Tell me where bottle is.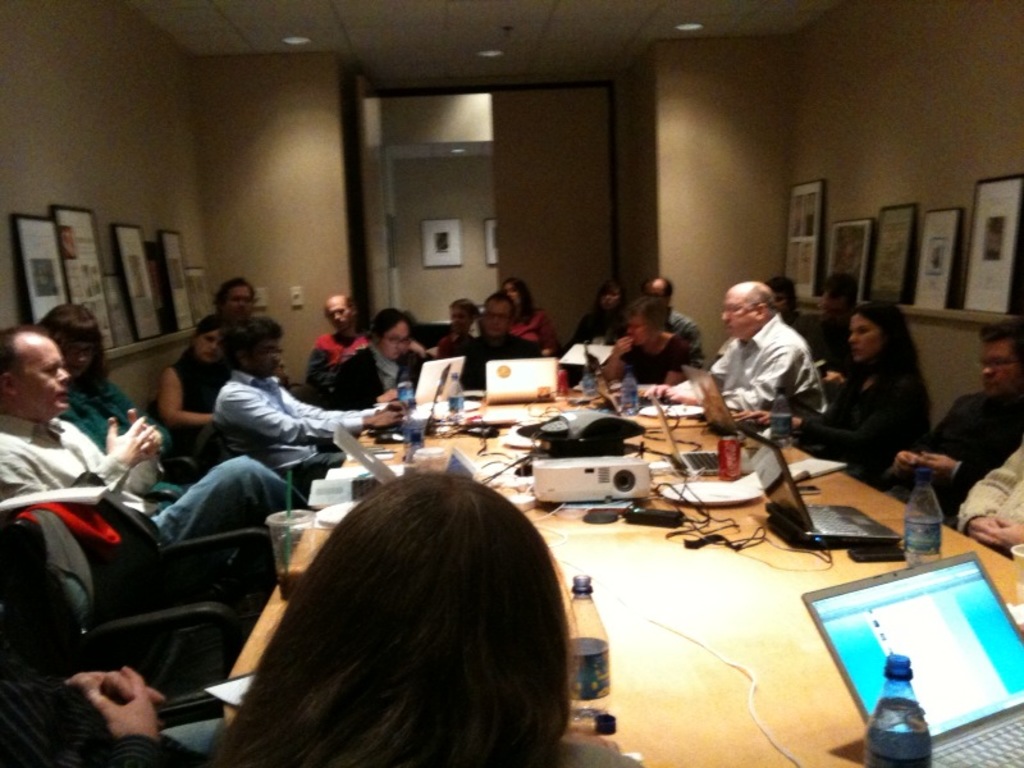
bottle is at Rect(863, 641, 934, 767).
